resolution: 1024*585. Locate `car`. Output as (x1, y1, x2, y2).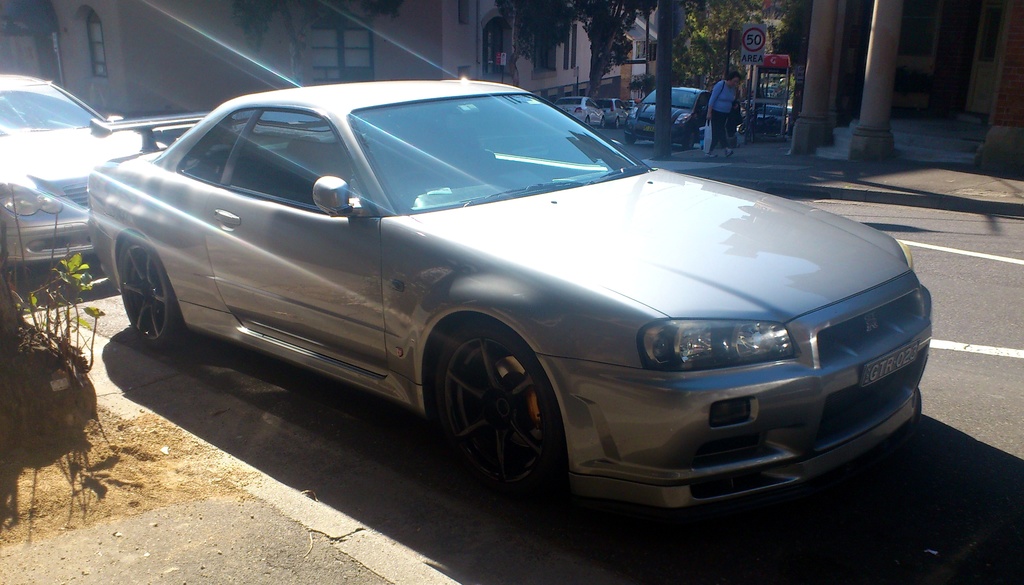
(627, 79, 705, 152).
